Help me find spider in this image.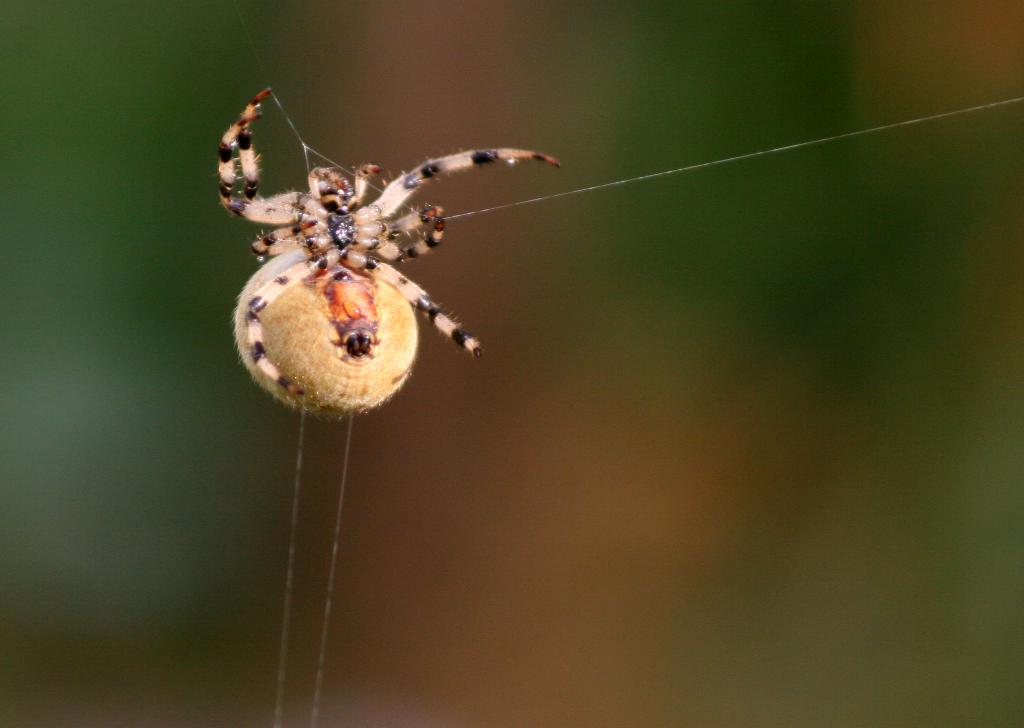
Found it: box(207, 86, 562, 424).
